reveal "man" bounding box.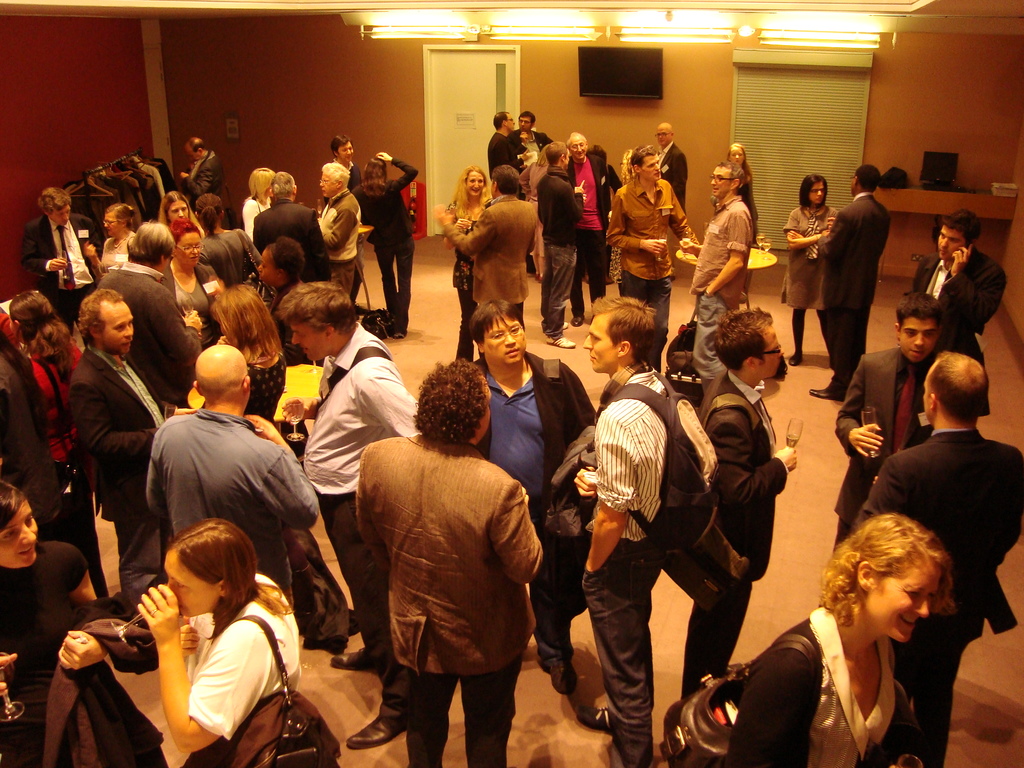
Revealed: <region>853, 348, 1023, 767</region>.
